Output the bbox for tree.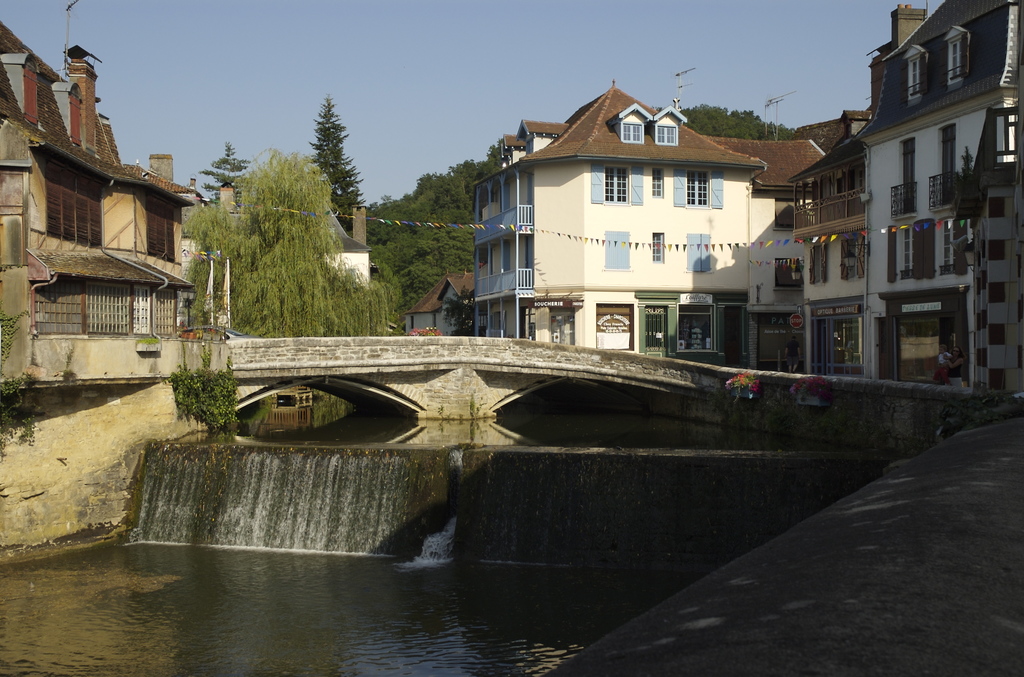
rect(678, 104, 797, 143).
